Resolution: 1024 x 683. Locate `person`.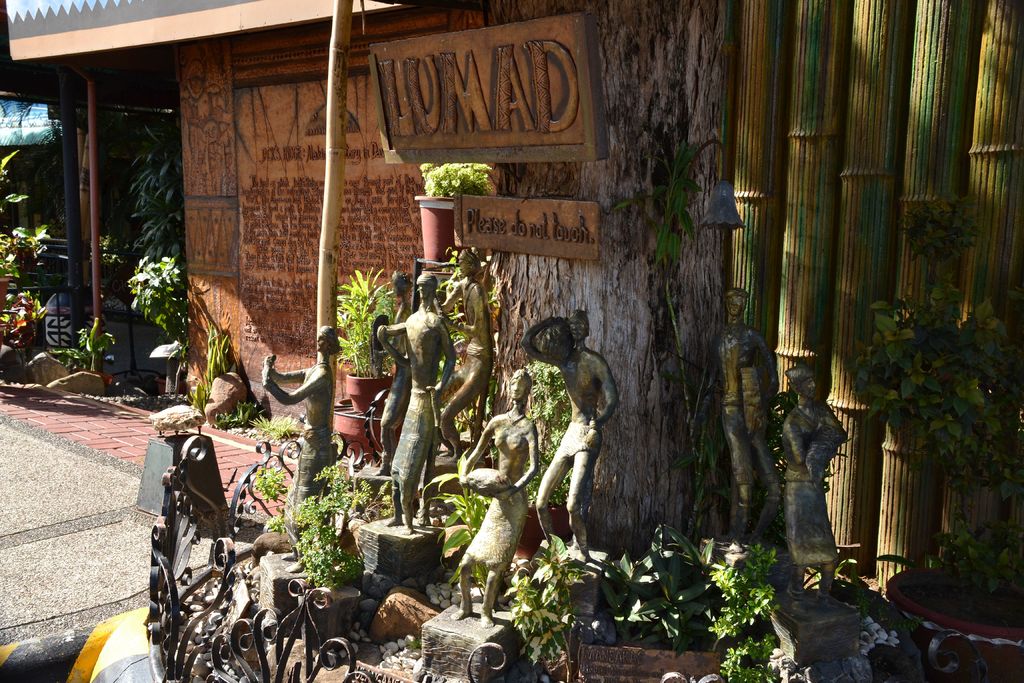
[left=263, top=322, right=342, bottom=572].
